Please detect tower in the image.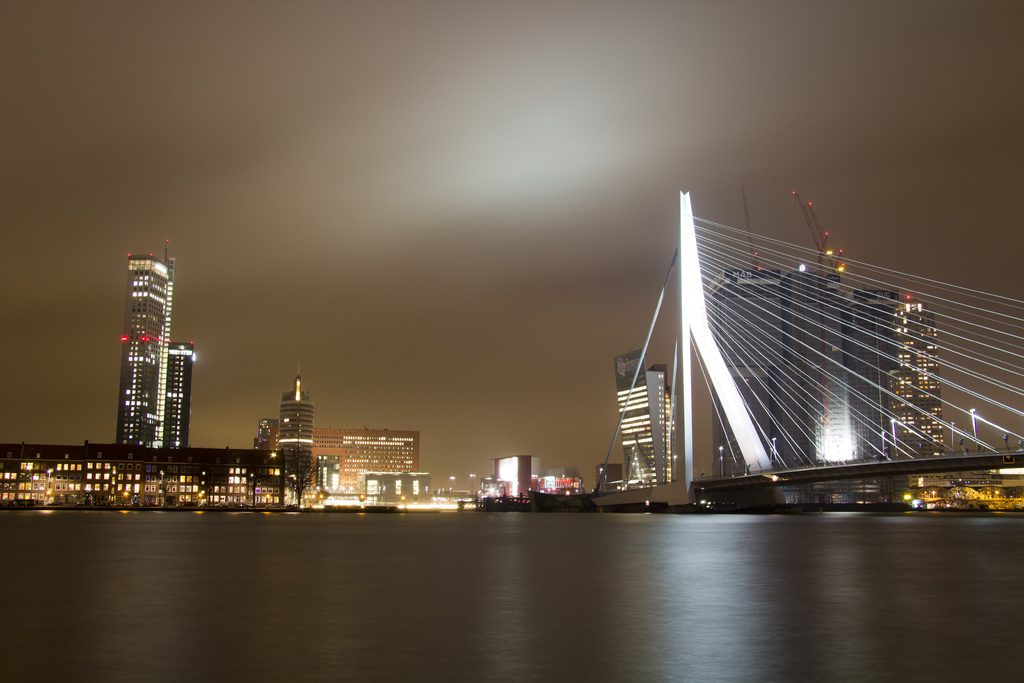
x1=706, y1=261, x2=803, y2=485.
